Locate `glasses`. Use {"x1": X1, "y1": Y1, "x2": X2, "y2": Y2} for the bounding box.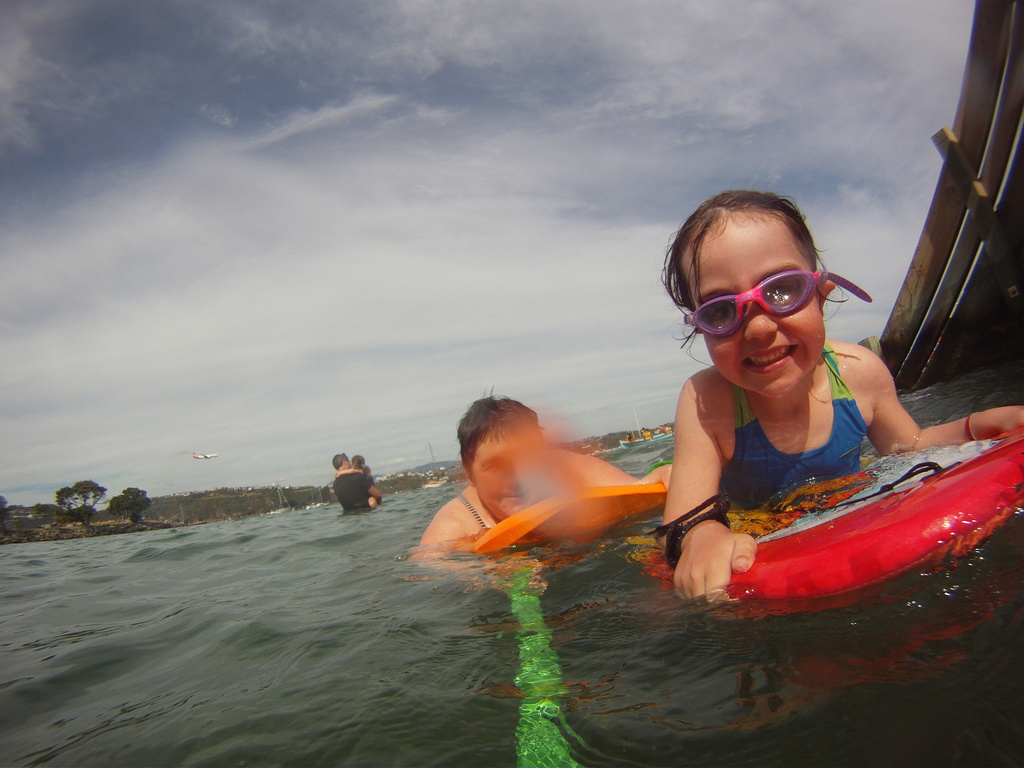
{"x1": 692, "y1": 269, "x2": 836, "y2": 340}.
